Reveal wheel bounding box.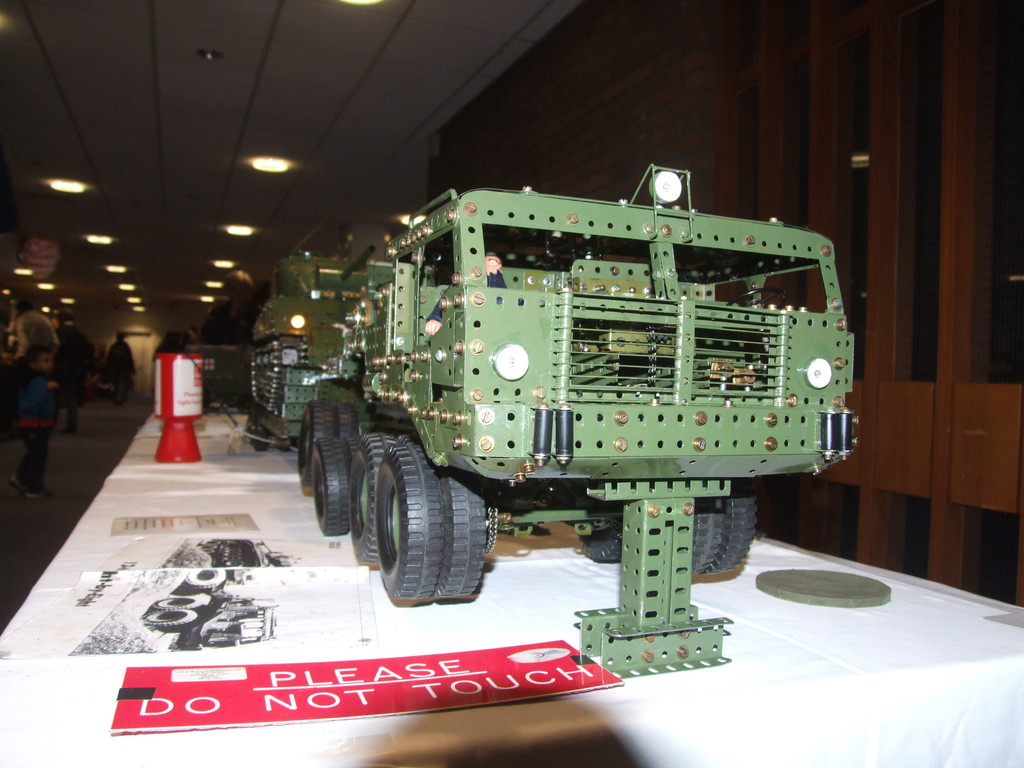
Revealed: bbox=[186, 566, 226, 589].
